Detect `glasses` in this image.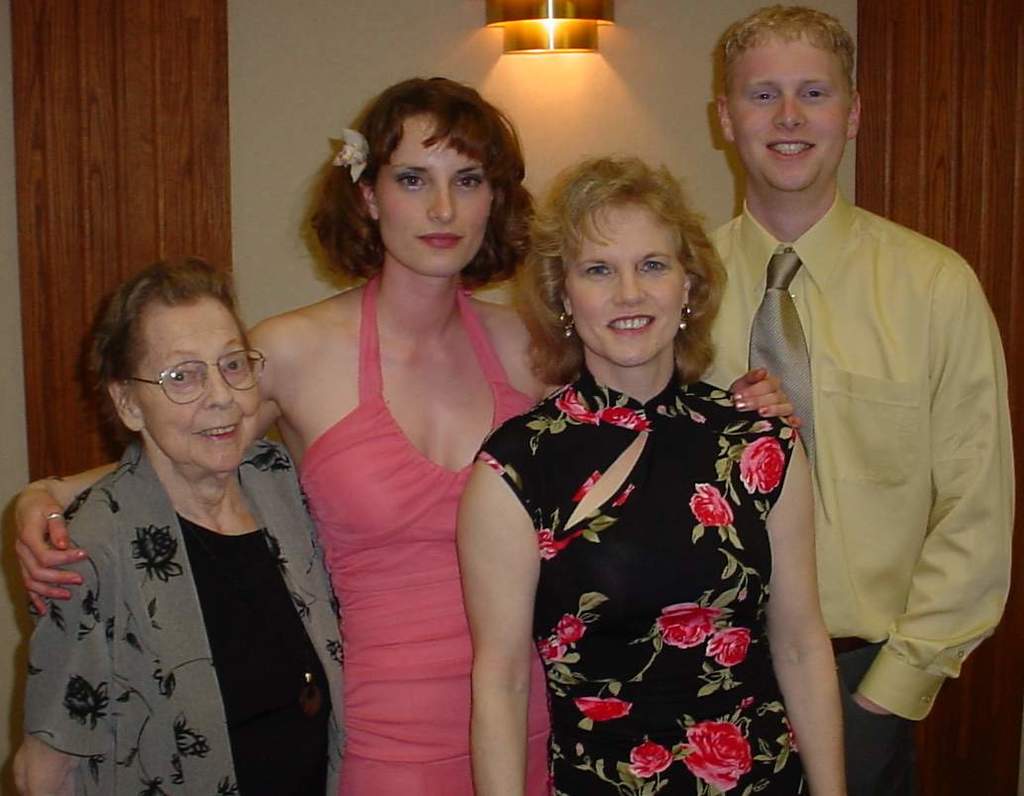
Detection: select_region(106, 353, 250, 414).
